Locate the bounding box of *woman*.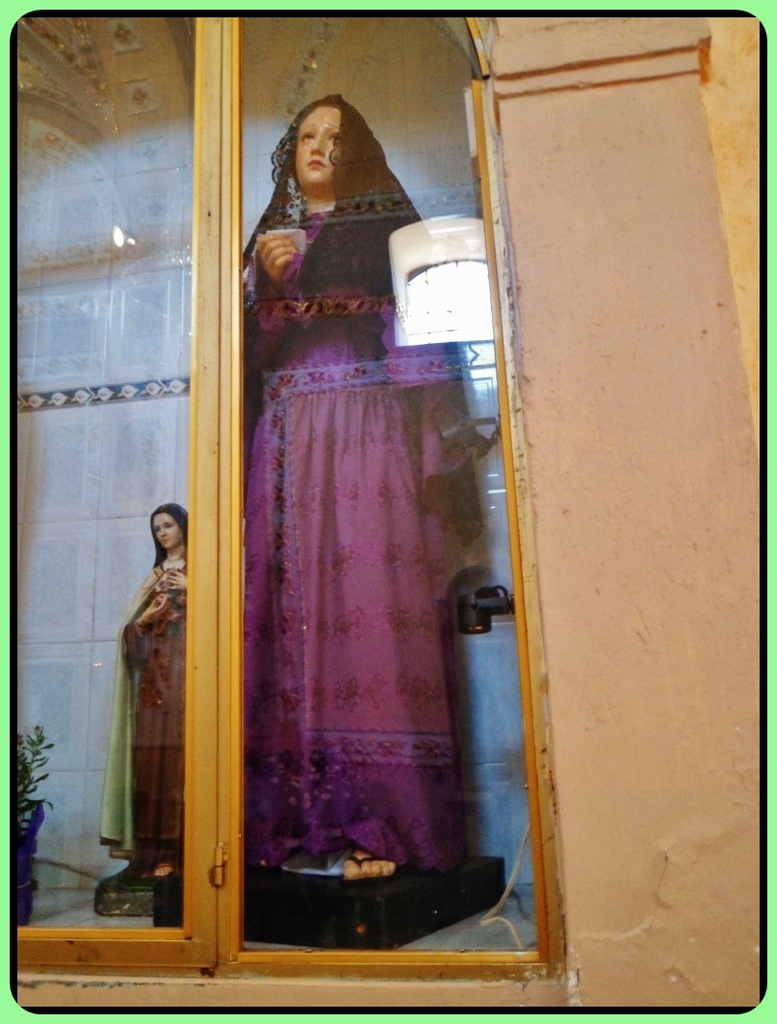
Bounding box: crop(119, 504, 191, 880).
